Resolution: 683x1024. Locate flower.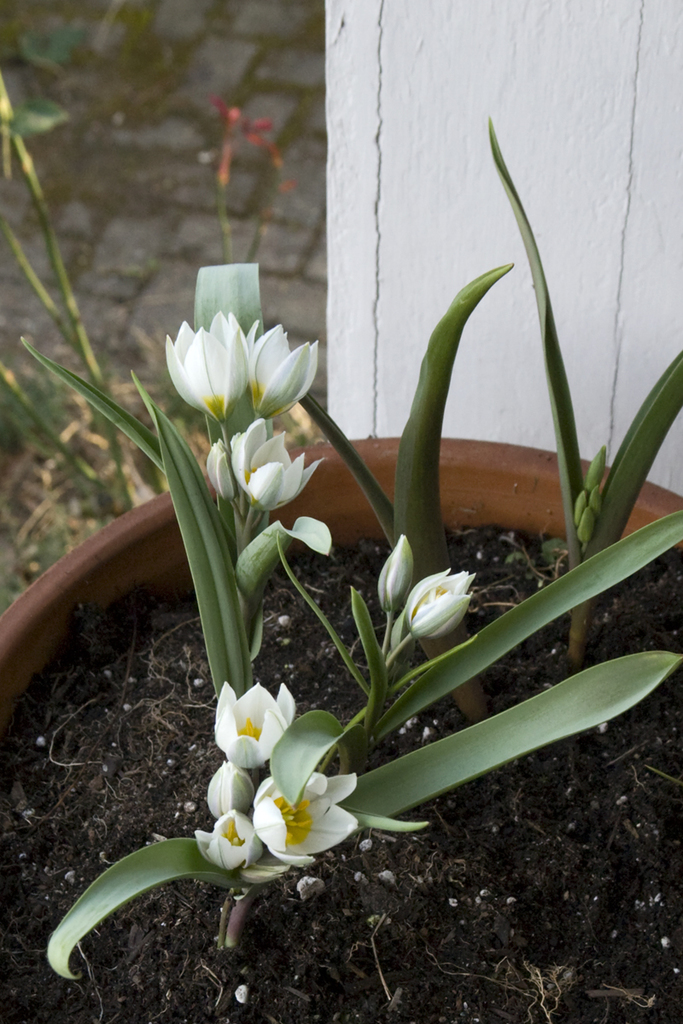
{"x1": 188, "y1": 402, "x2": 333, "y2": 501}.
